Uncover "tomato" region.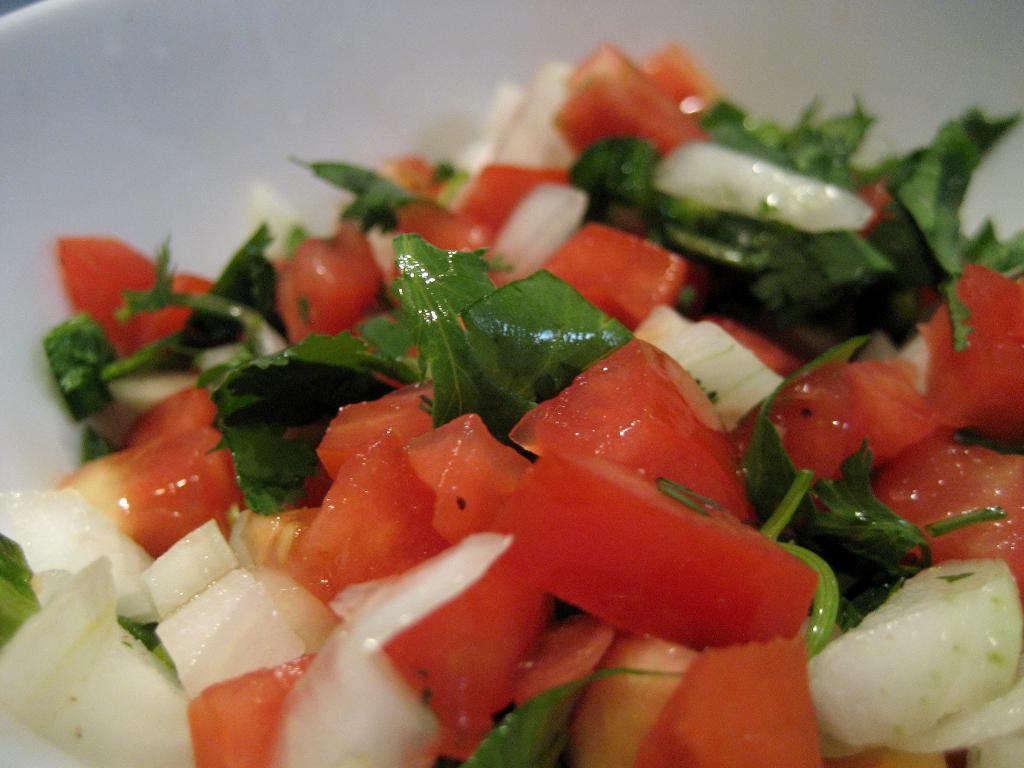
Uncovered: box(915, 267, 1023, 452).
